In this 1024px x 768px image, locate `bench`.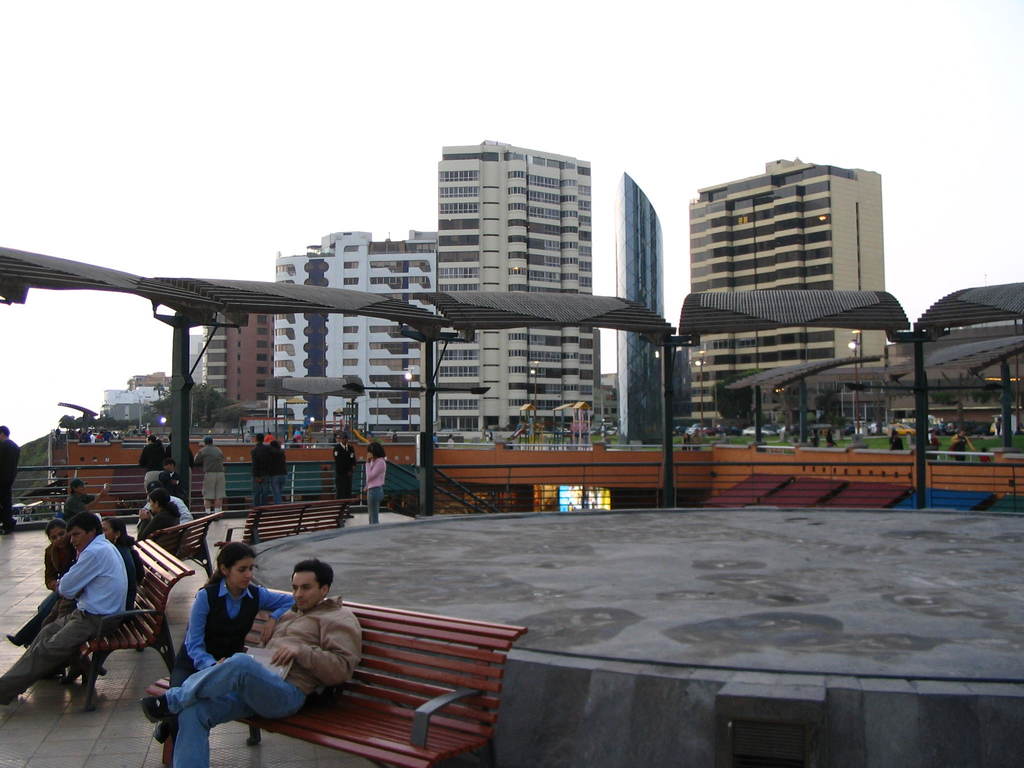
Bounding box: <bbox>142, 509, 220, 580</bbox>.
